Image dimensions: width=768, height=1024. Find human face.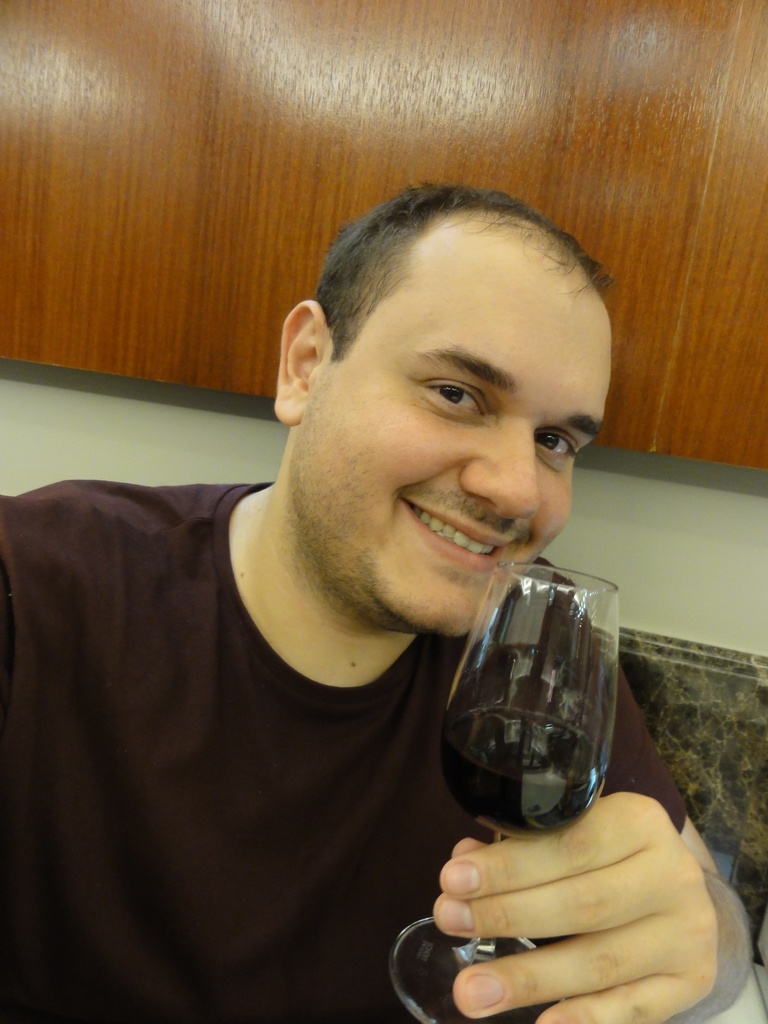
{"x1": 290, "y1": 221, "x2": 619, "y2": 634}.
